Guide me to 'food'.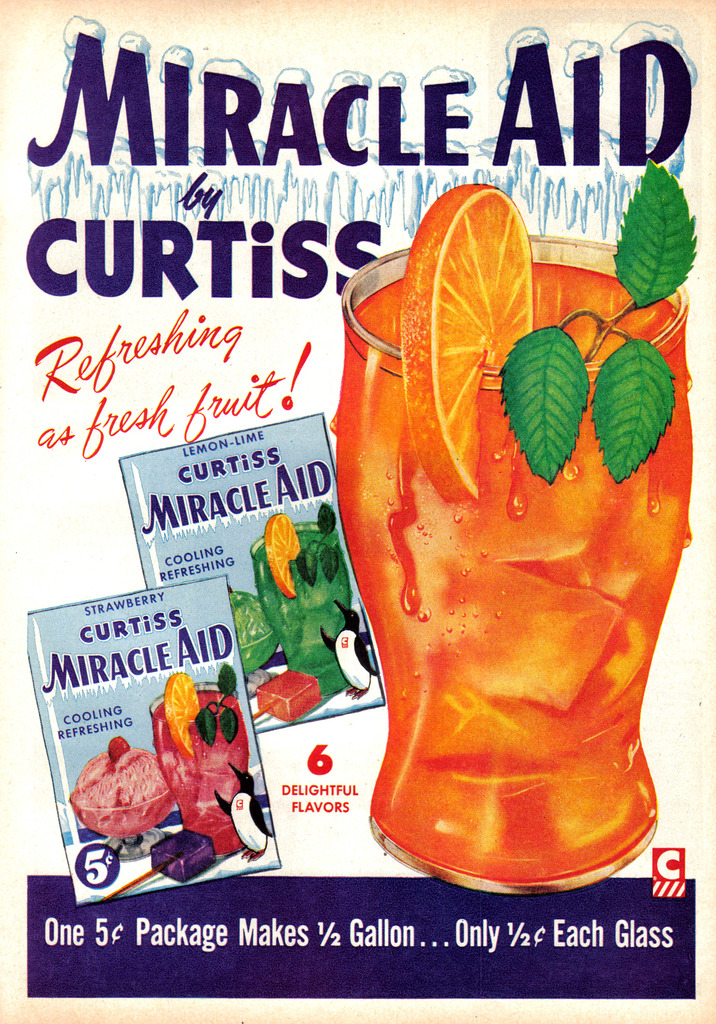
Guidance: crop(72, 750, 162, 845).
